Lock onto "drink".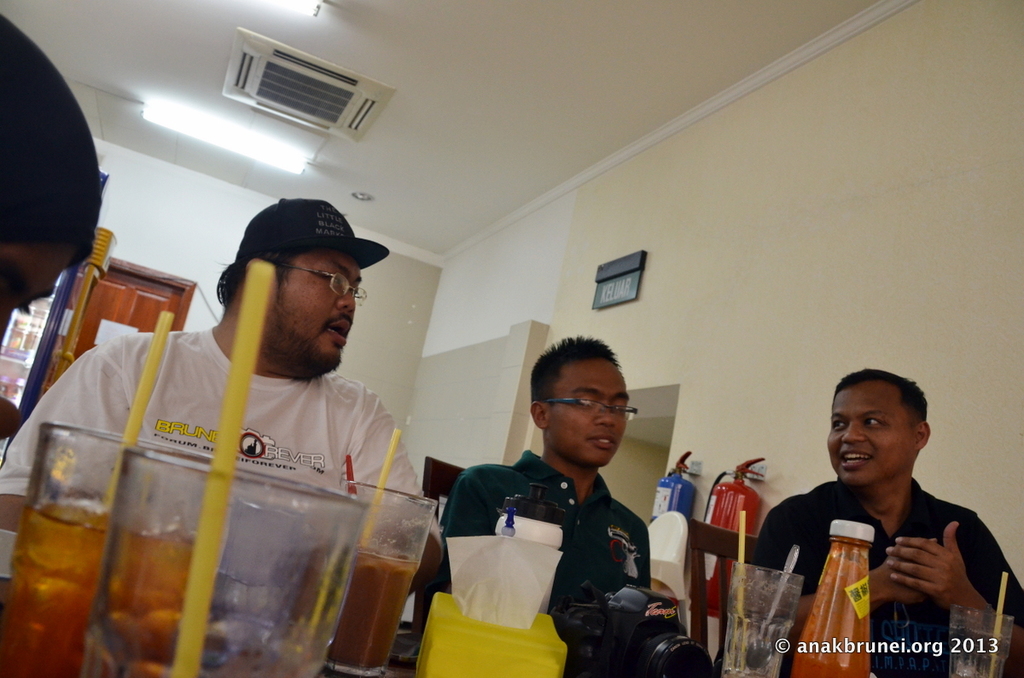
Locked: (332, 557, 421, 668).
